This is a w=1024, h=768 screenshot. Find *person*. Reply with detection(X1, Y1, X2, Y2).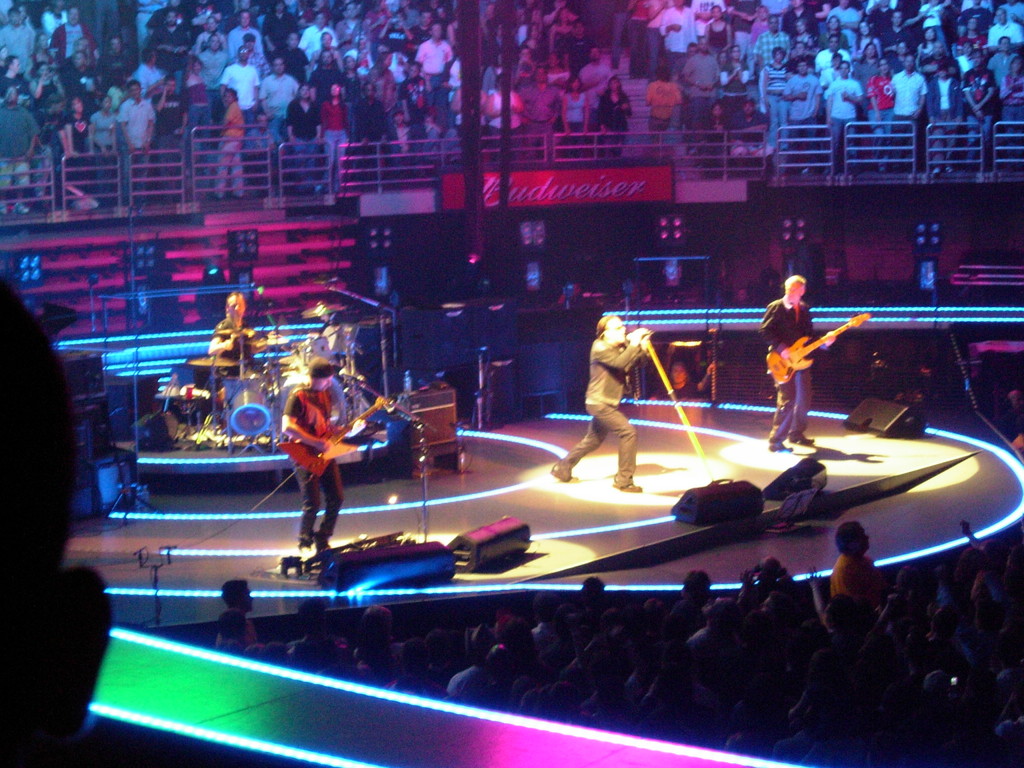
detection(787, 41, 815, 70).
